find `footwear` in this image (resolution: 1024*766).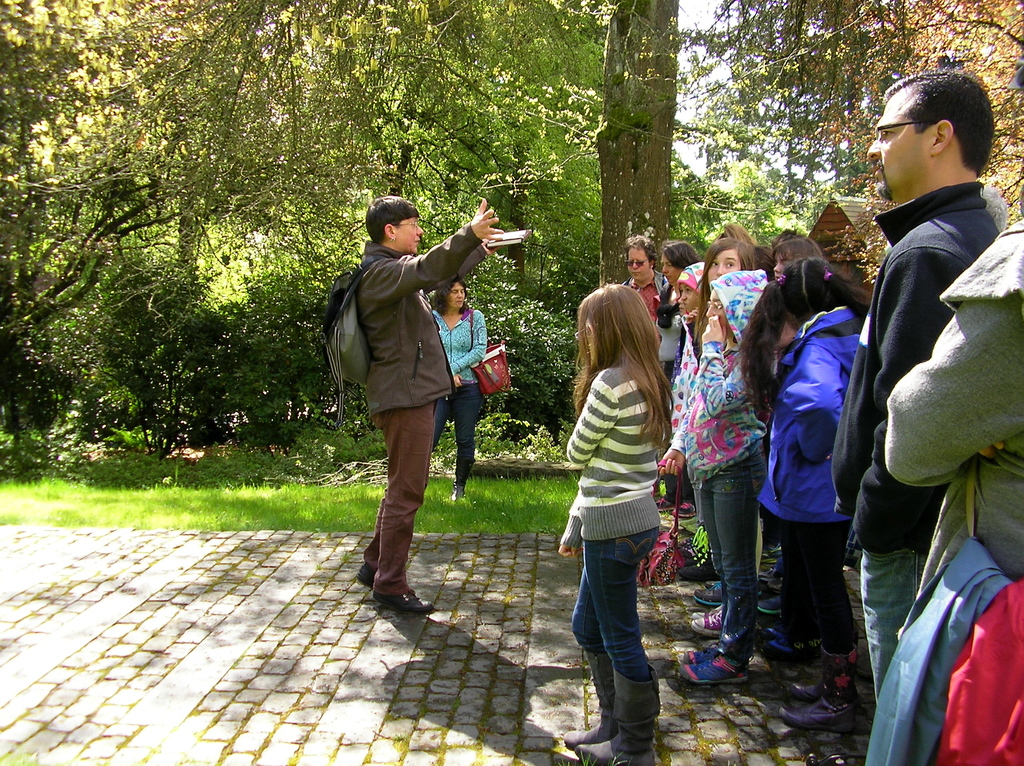
bbox(780, 649, 826, 700).
